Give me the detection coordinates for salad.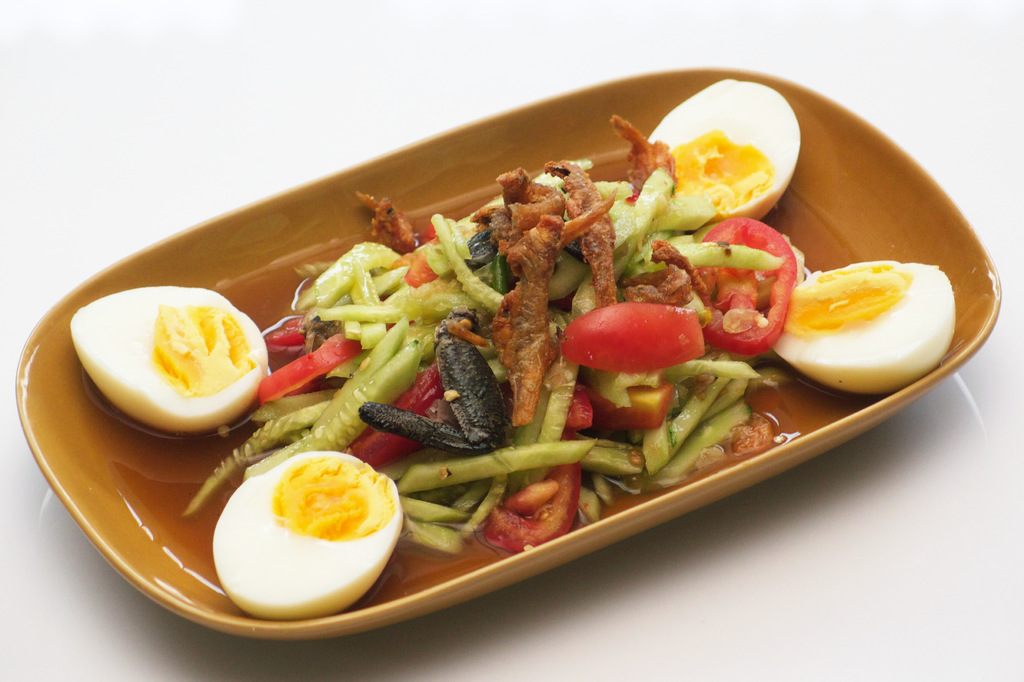
(147,106,841,576).
